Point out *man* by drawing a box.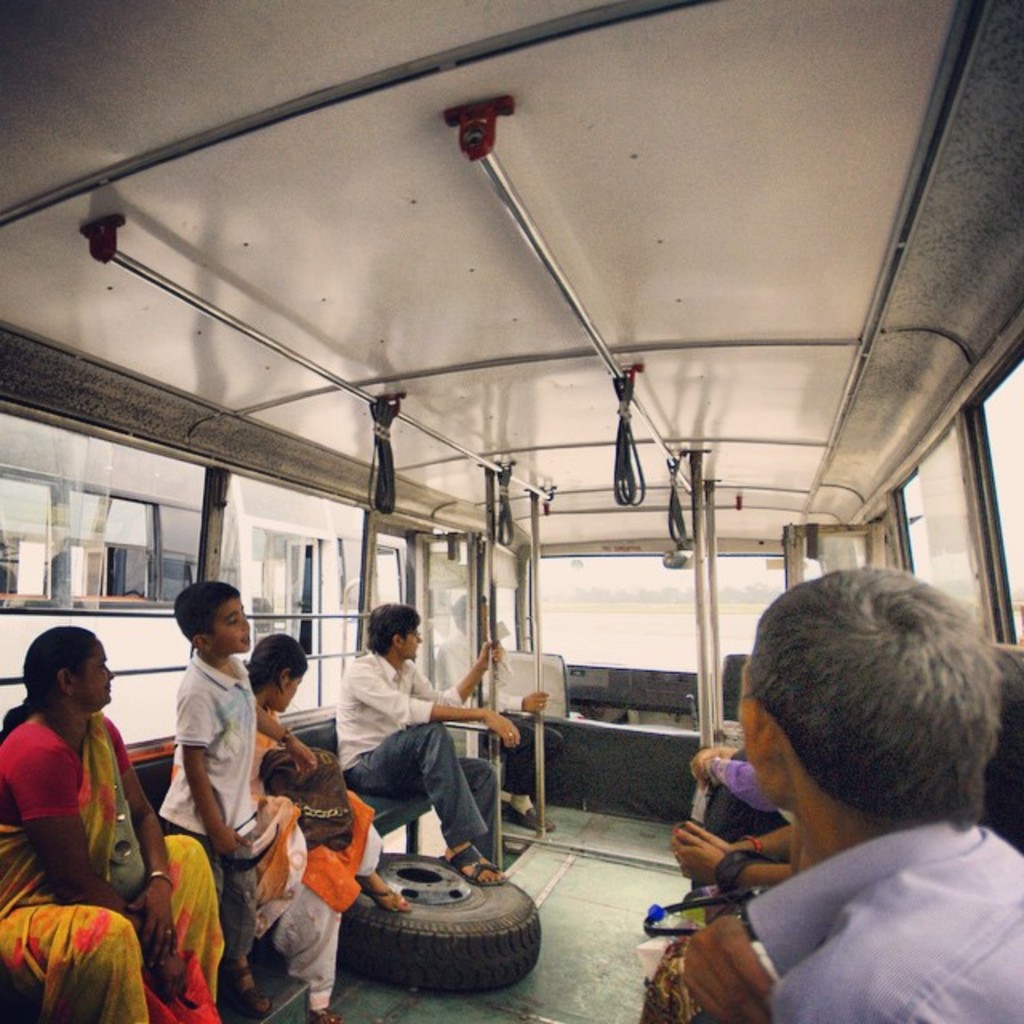
select_region(336, 603, 520, 888).
